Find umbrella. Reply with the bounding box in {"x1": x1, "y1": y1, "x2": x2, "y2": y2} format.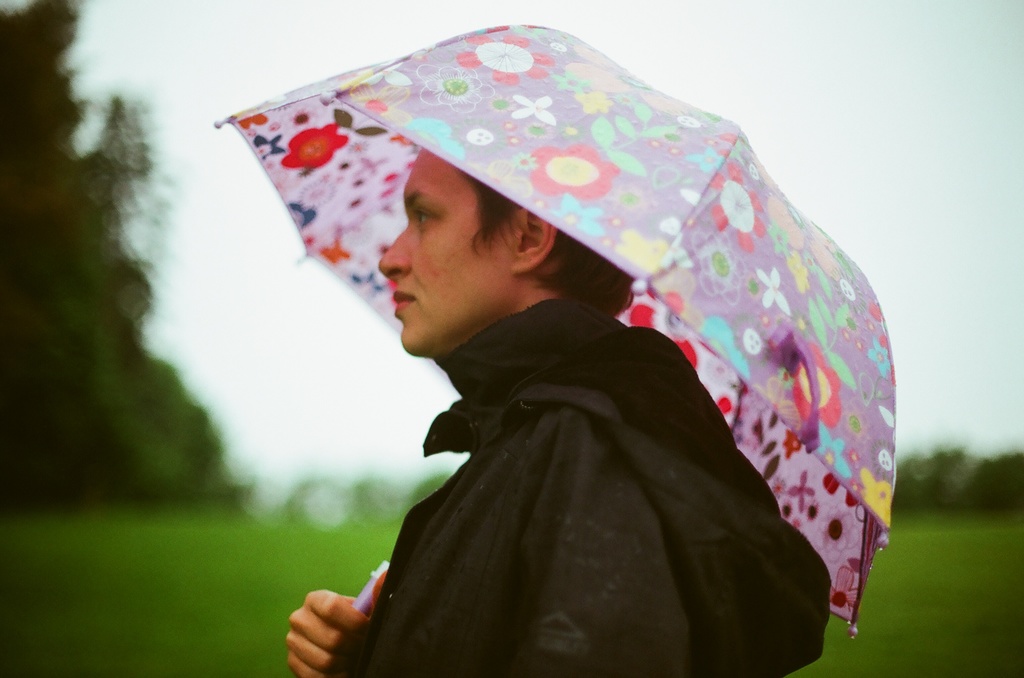
{"x1": 211, "y1": 19, "x2": 899, "y2": 630}.
